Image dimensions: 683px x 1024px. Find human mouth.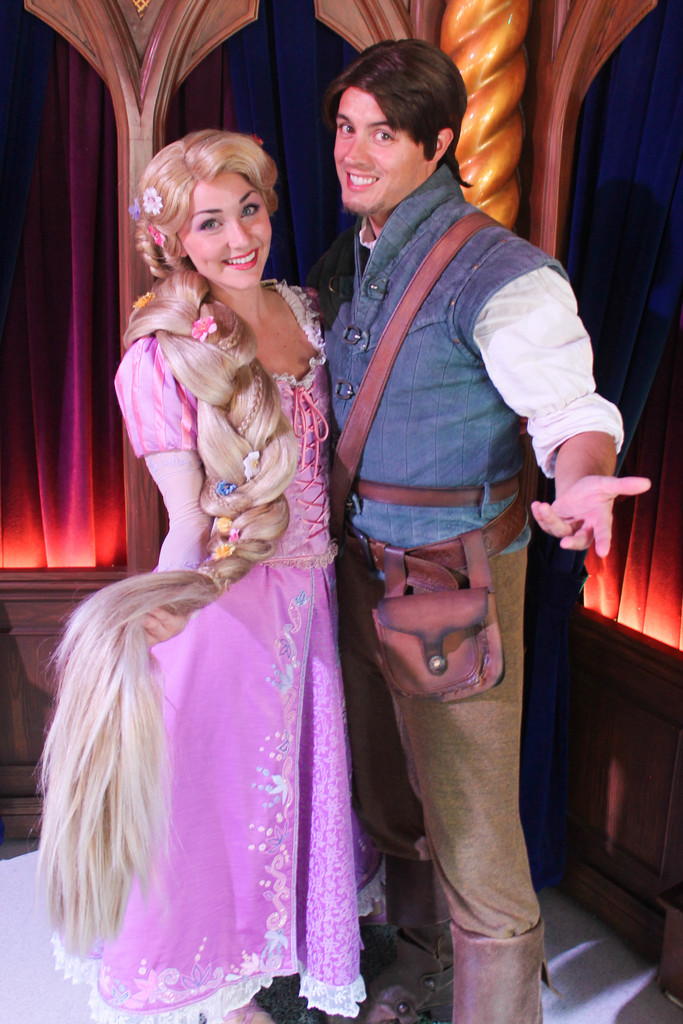
pyautogui.locateOnScreen(223, 246, 258, 270).
